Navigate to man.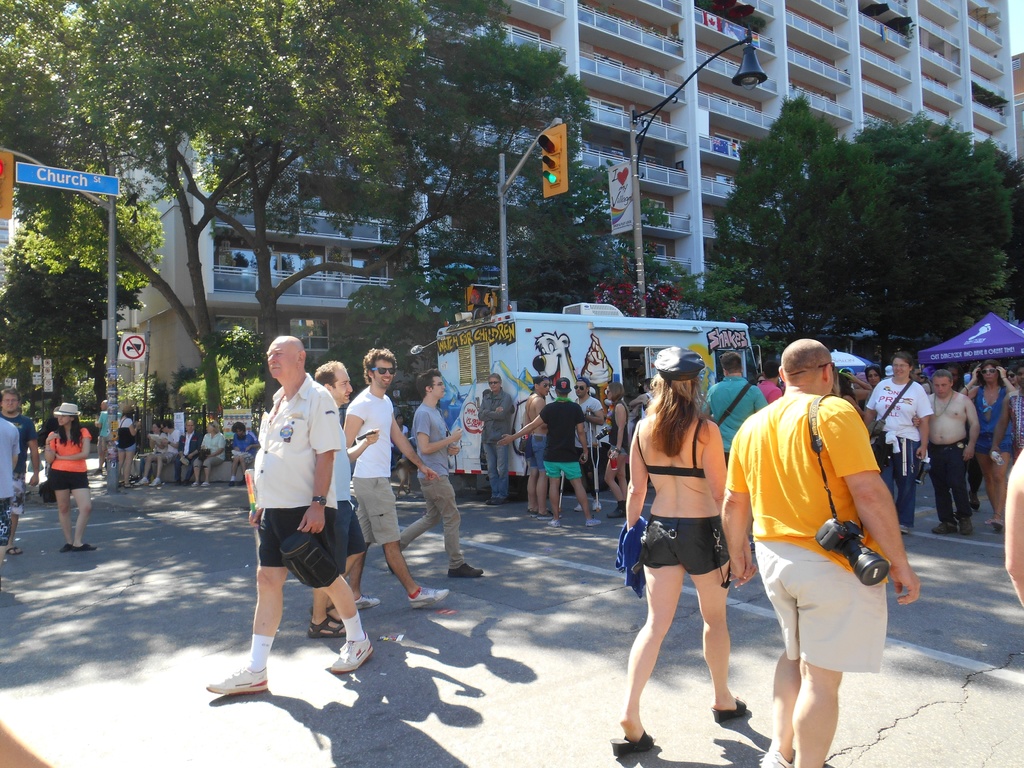
Navigation target: pyautogui.locateOnScreen(386, 369, 482, 580).
